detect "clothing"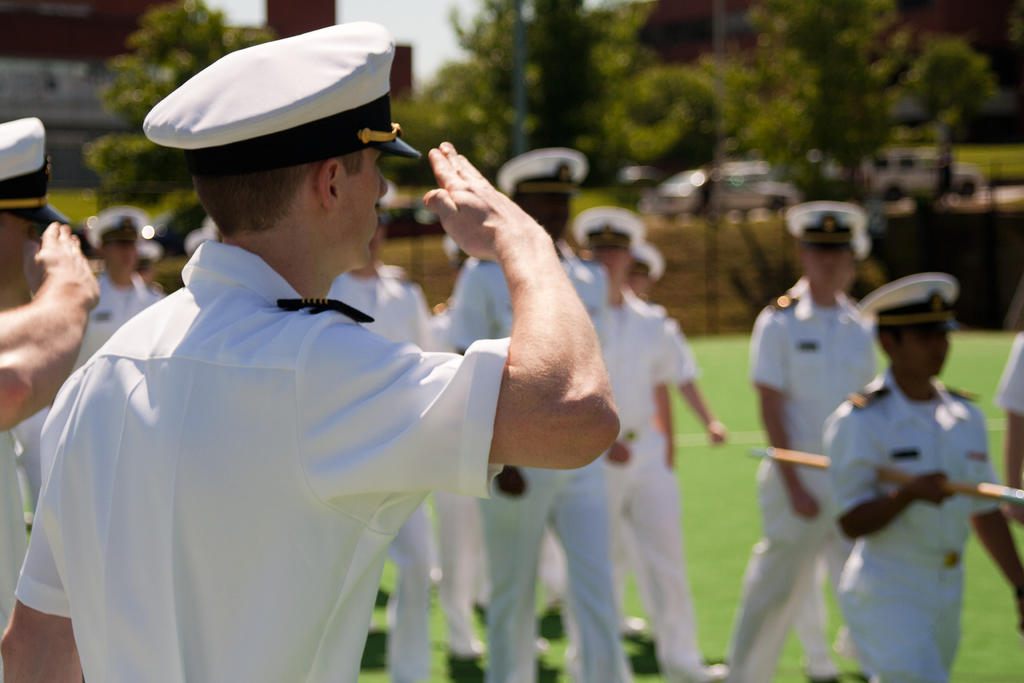
box=[434, 294, 468, 655]
